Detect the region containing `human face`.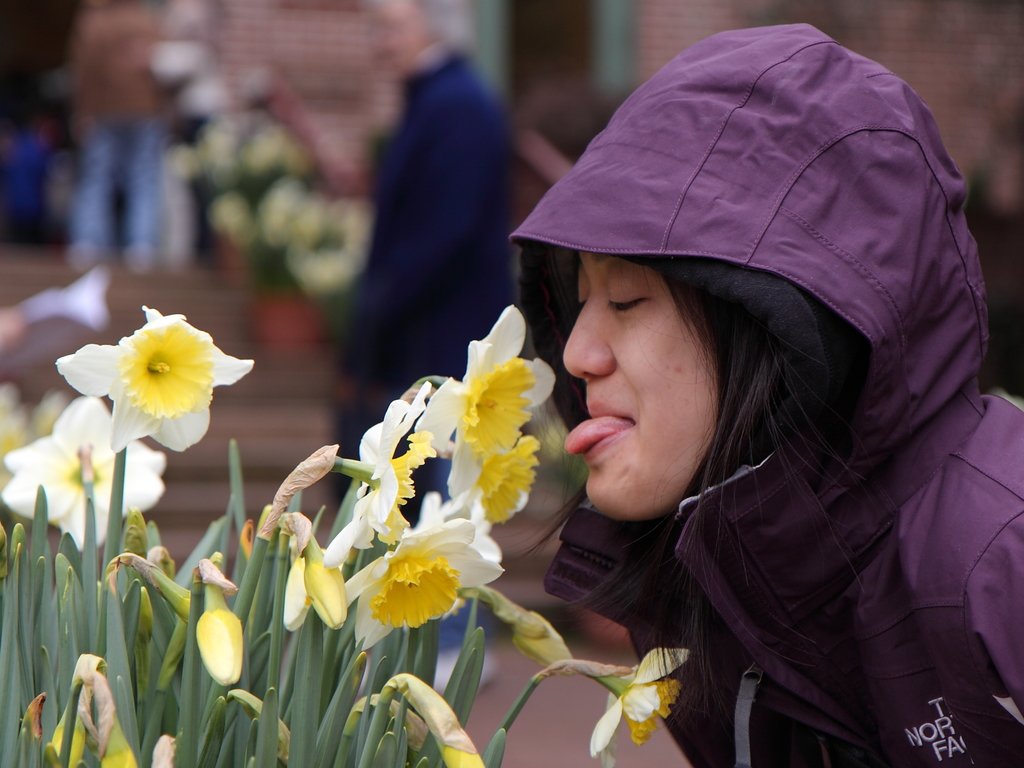
{"x1": 549, "y1": 259, "x2": 749, "y2": 506}.
